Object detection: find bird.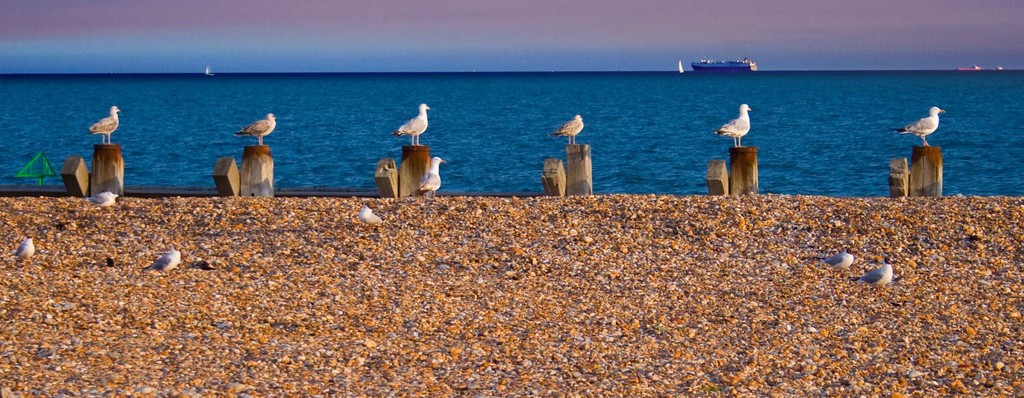
[712, 102, 753, 145].
